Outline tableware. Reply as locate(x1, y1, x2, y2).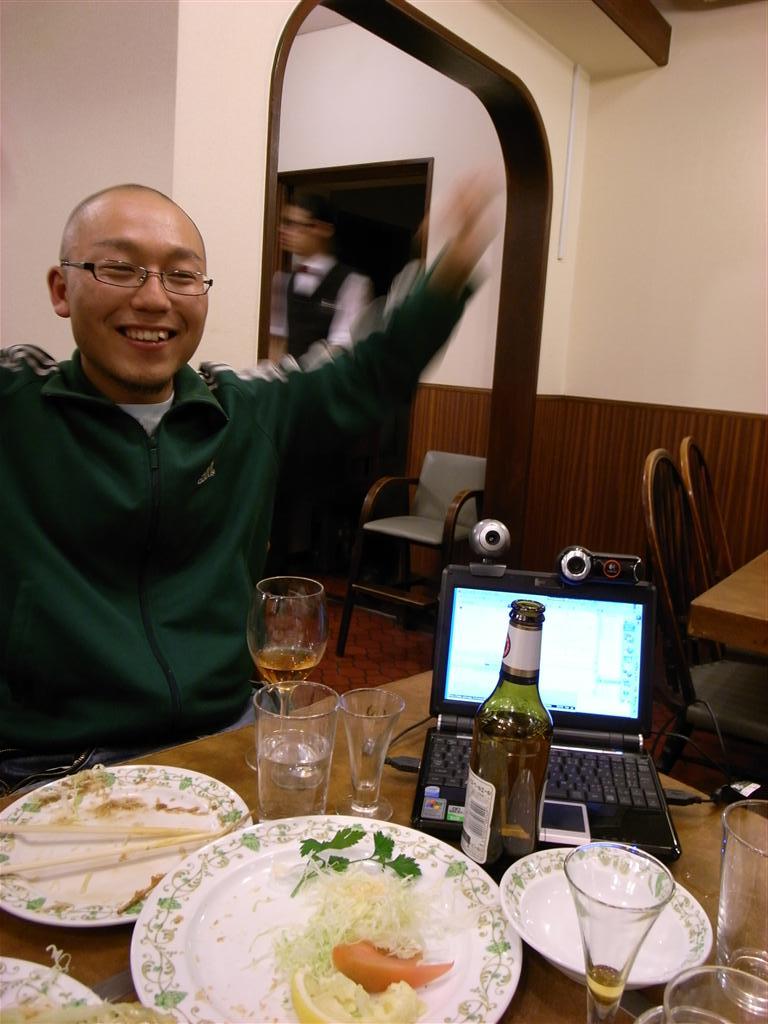
locate(558, 837, 684, 1023).
